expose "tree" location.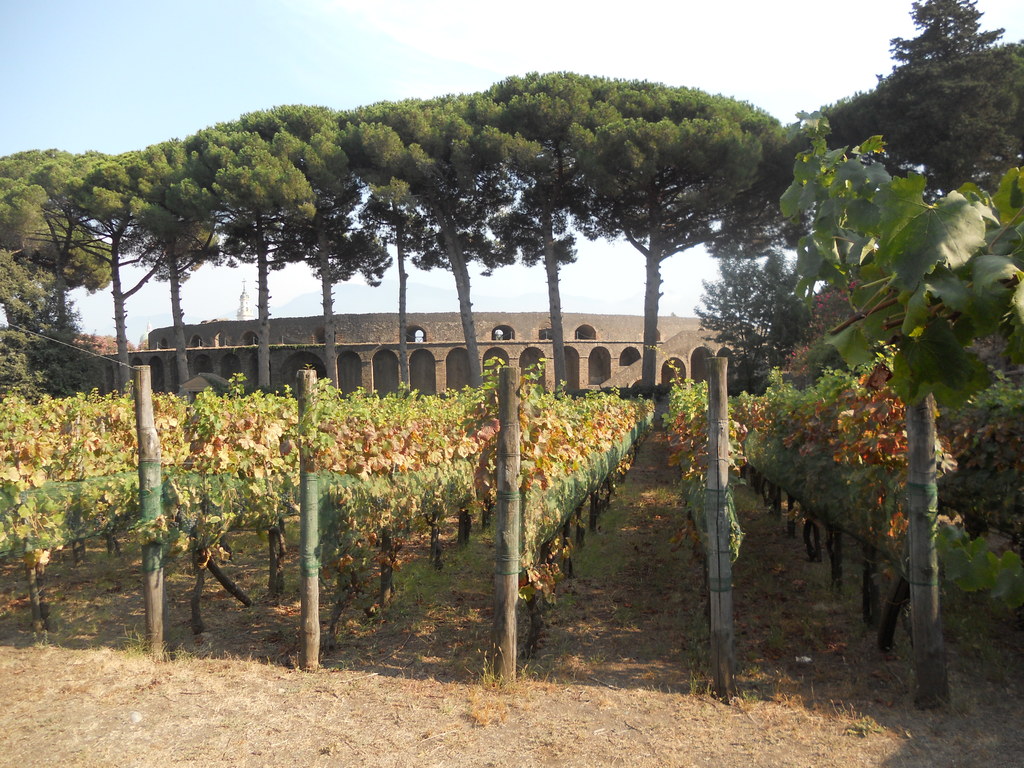
Exposed at rect(328, 113, 435, 403).
